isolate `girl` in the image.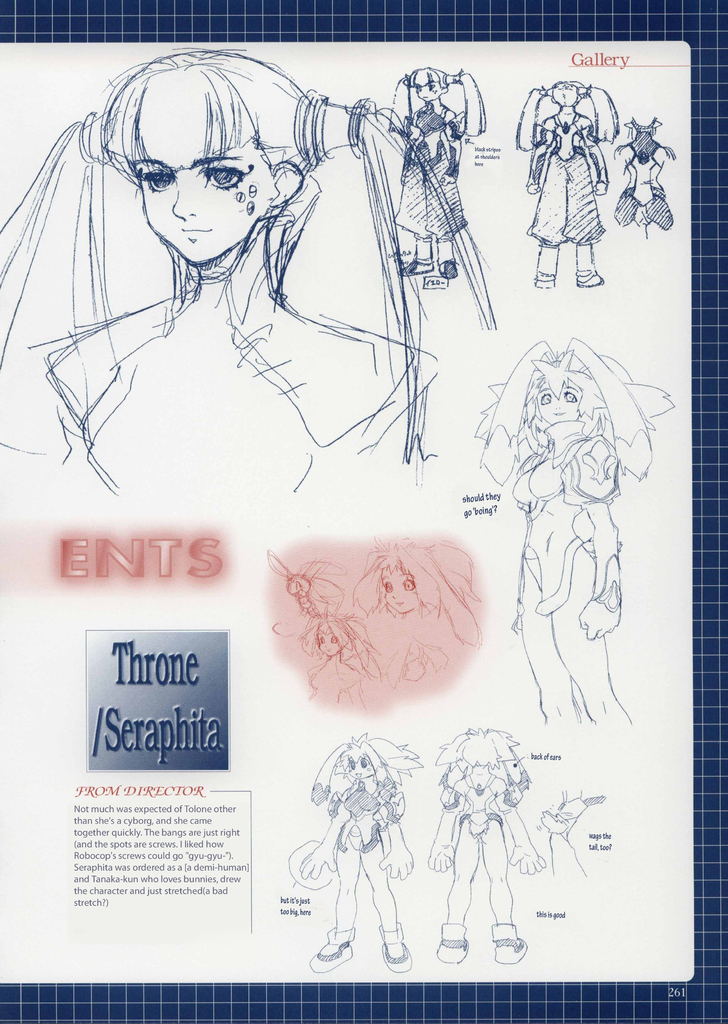
Isolated region: <box>300,734,426,974</box>.
